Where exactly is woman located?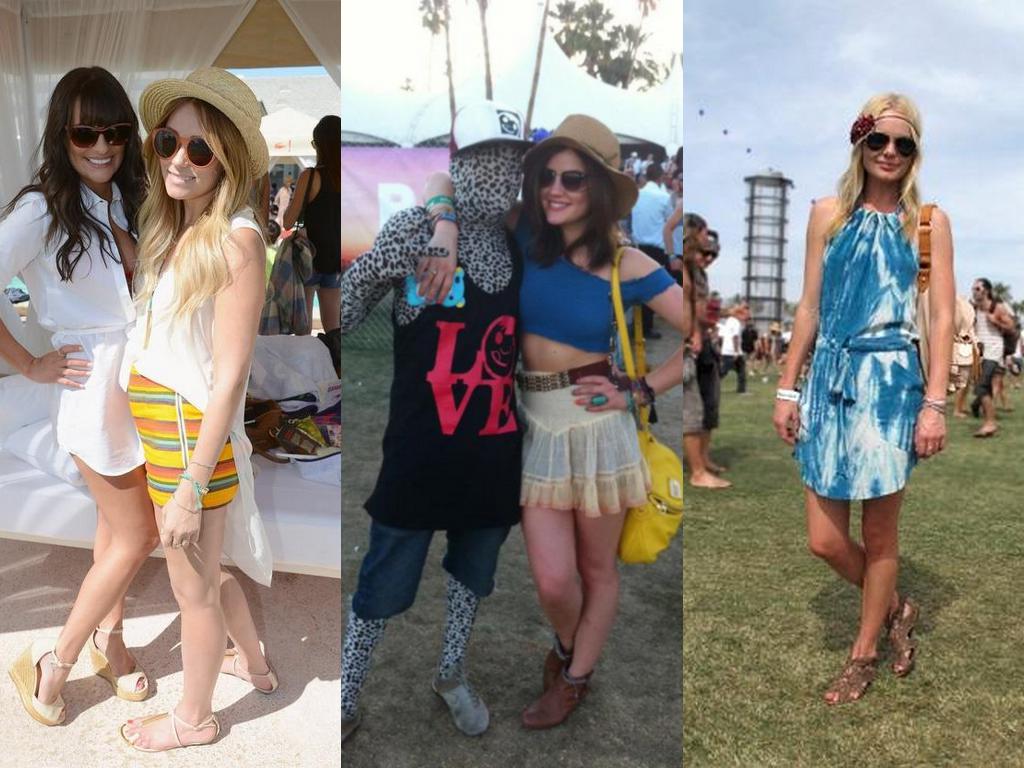
Its bounding box is left=407, top=115, right=686, bottom=735.
